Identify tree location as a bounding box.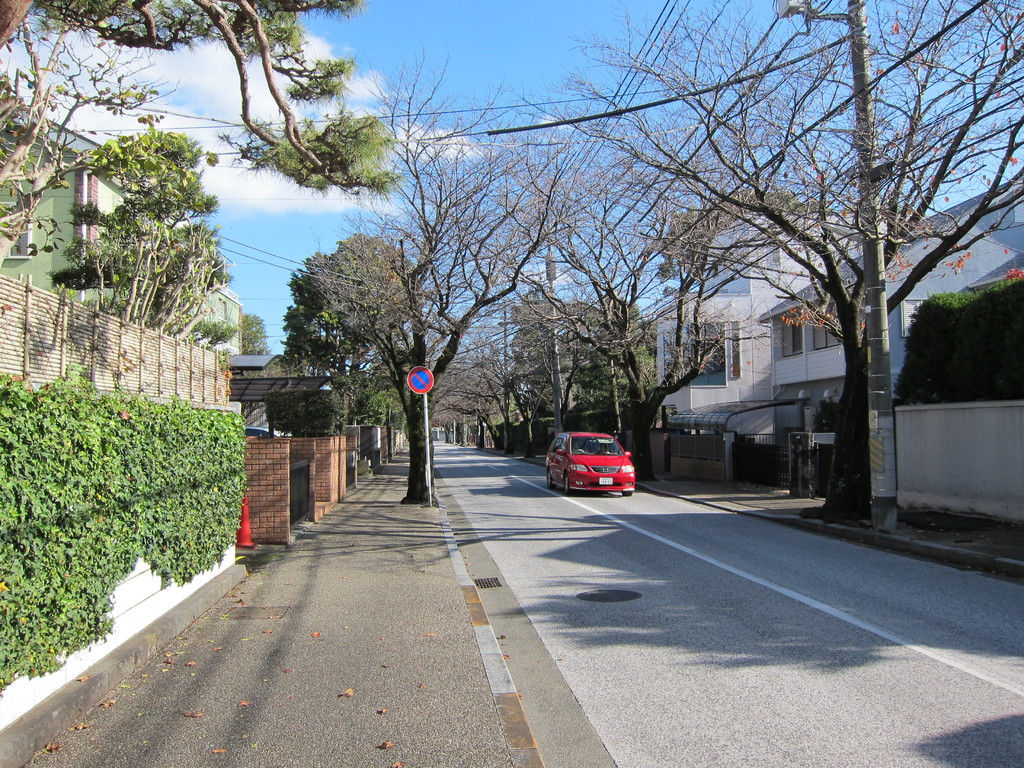
left=477, top=98, right=774, bottom=479.
